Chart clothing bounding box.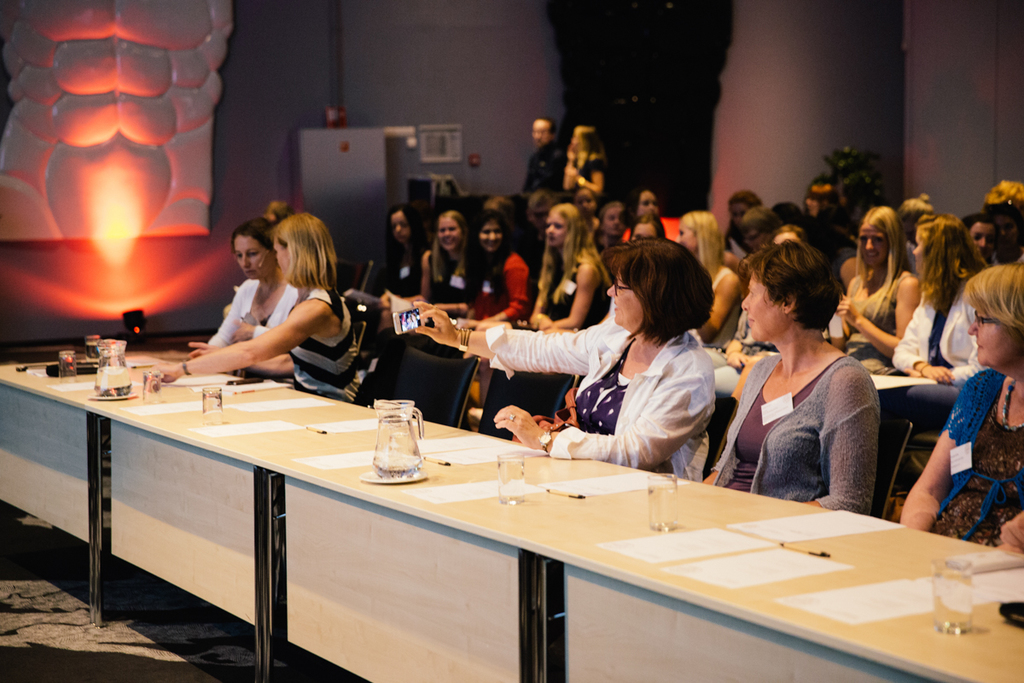
Charted: rect(894, 285, 975, 378).
